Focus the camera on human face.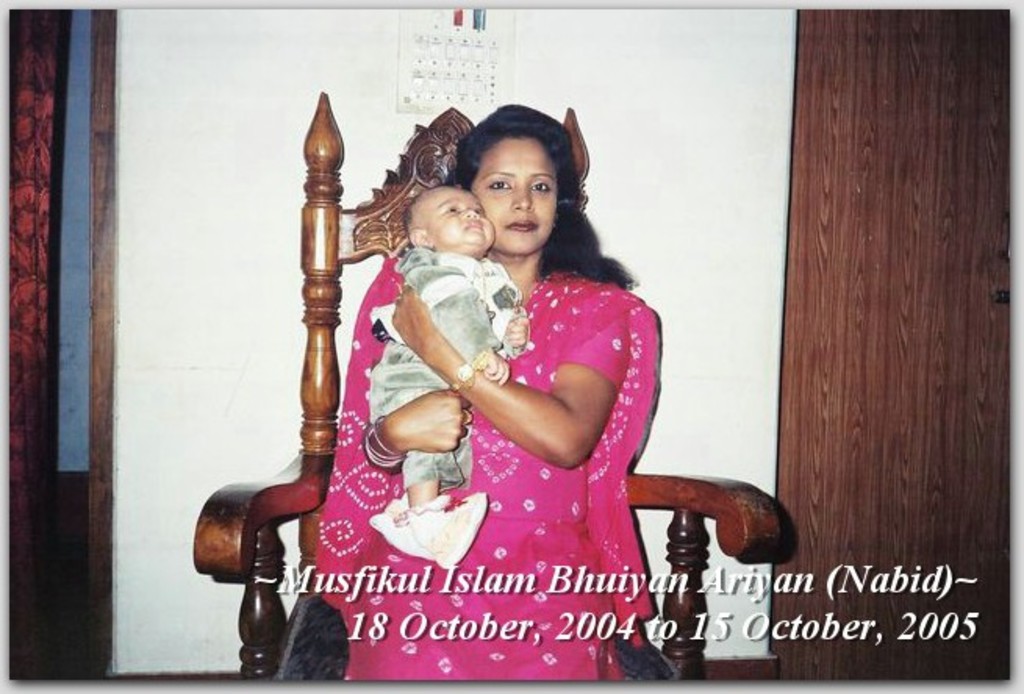
Focus region: locate(427, 188, 492, 258).
